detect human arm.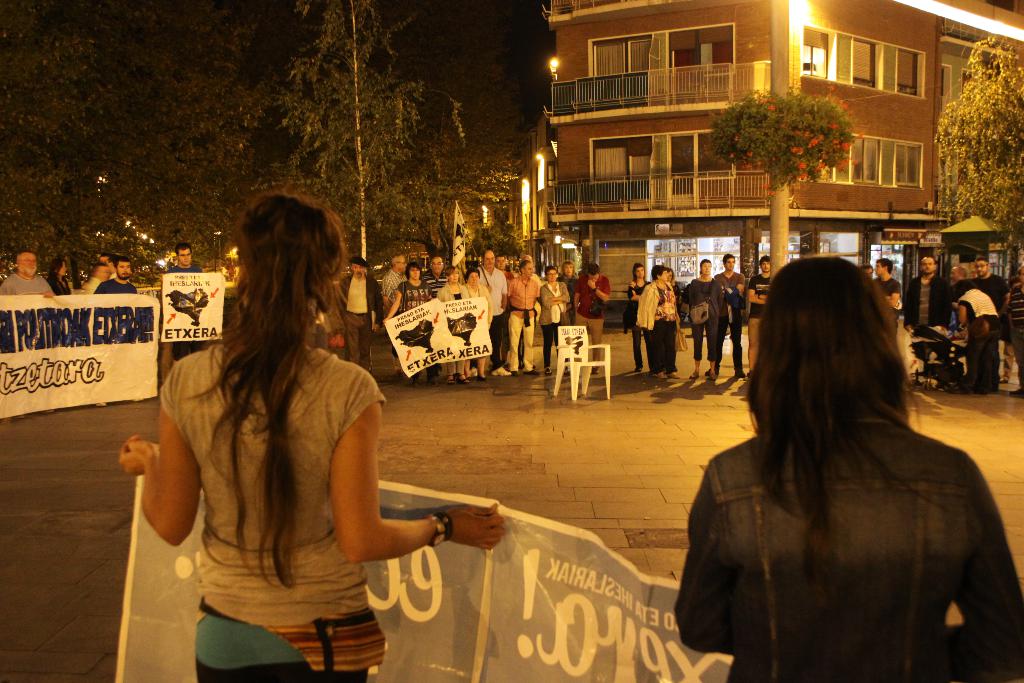
Detected at rect(573, 278, 582, 315).
